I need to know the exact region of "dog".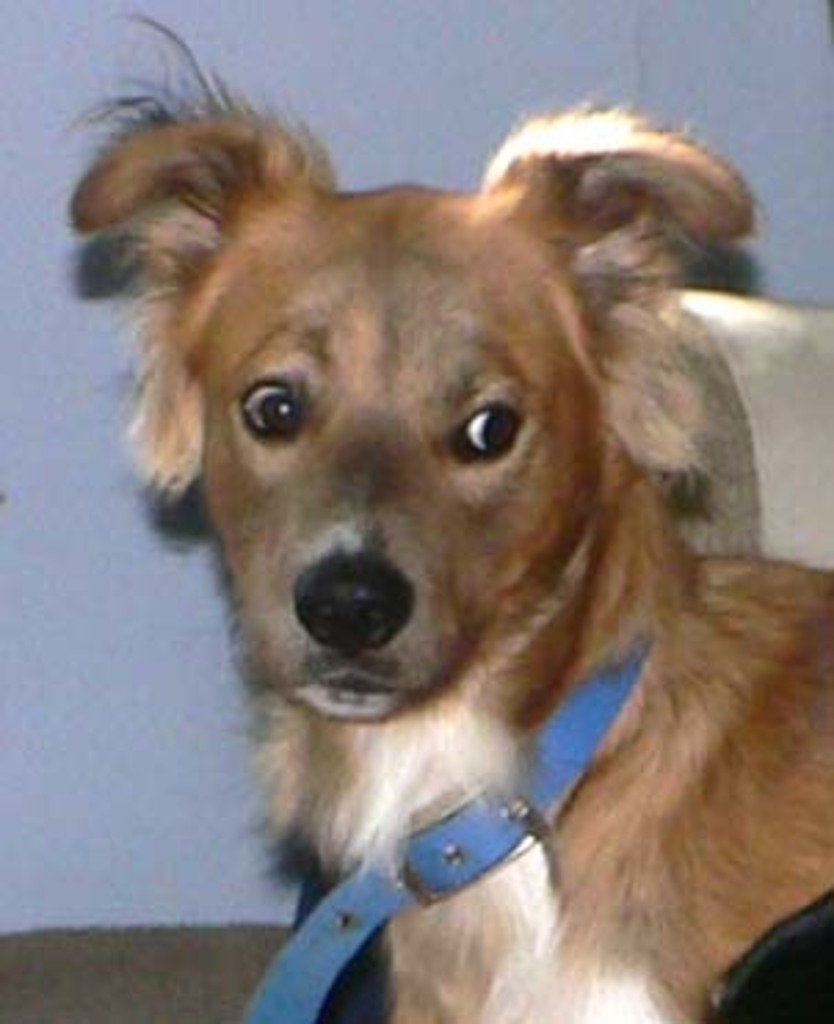
Region: [61, 11, 831, 1021].
